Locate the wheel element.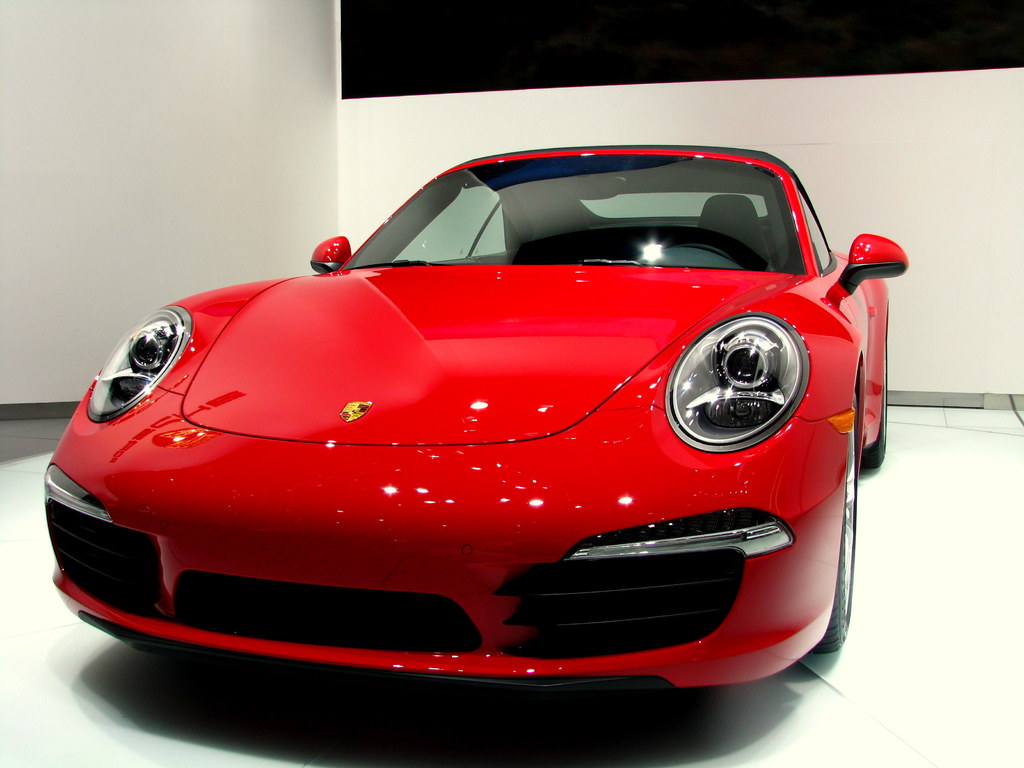
Element bbox: (801, 440, 851, 652).
